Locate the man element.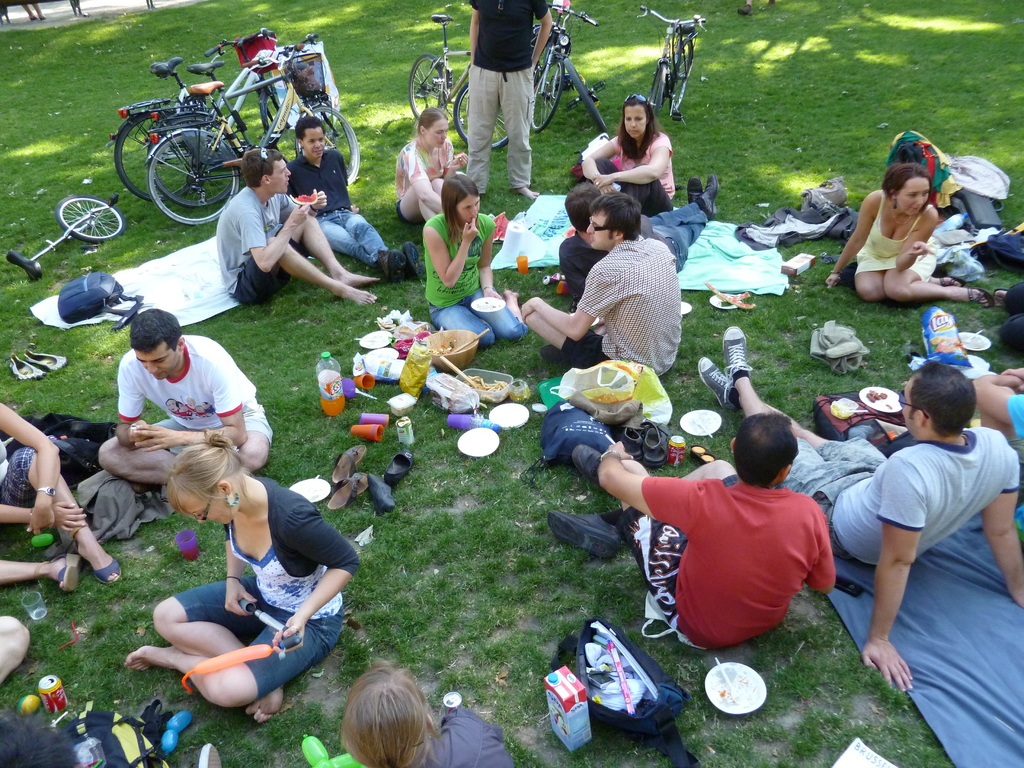
Element bbox: 691, 320, 1023, 692.
